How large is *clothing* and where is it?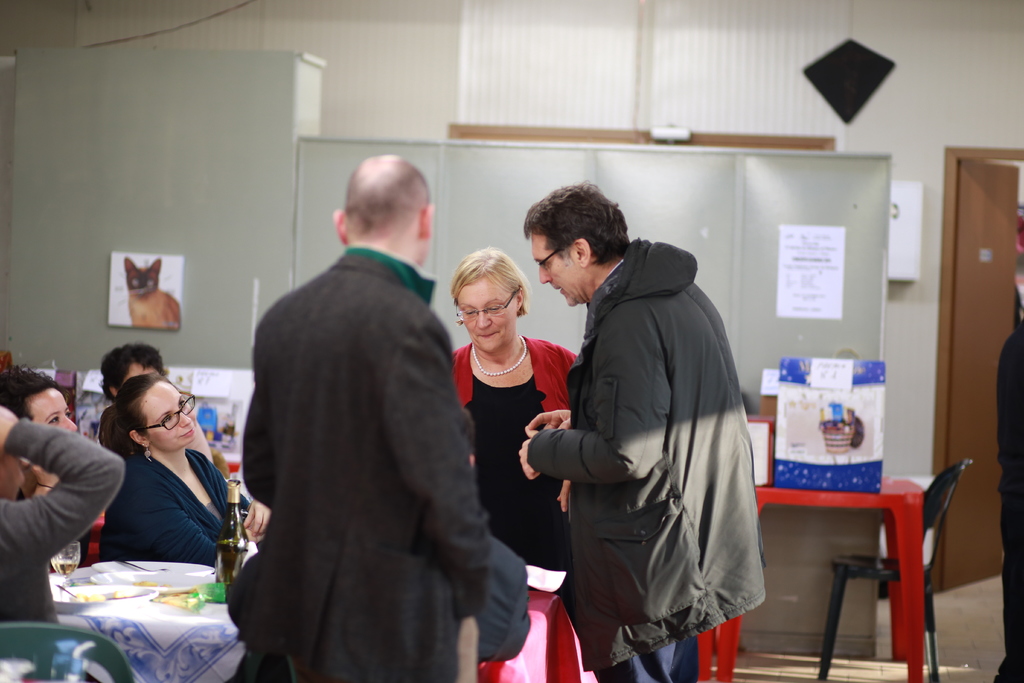
Bounding box: {"x1": 451, "y1": 327, "x2": 586, "y2": 547}.
